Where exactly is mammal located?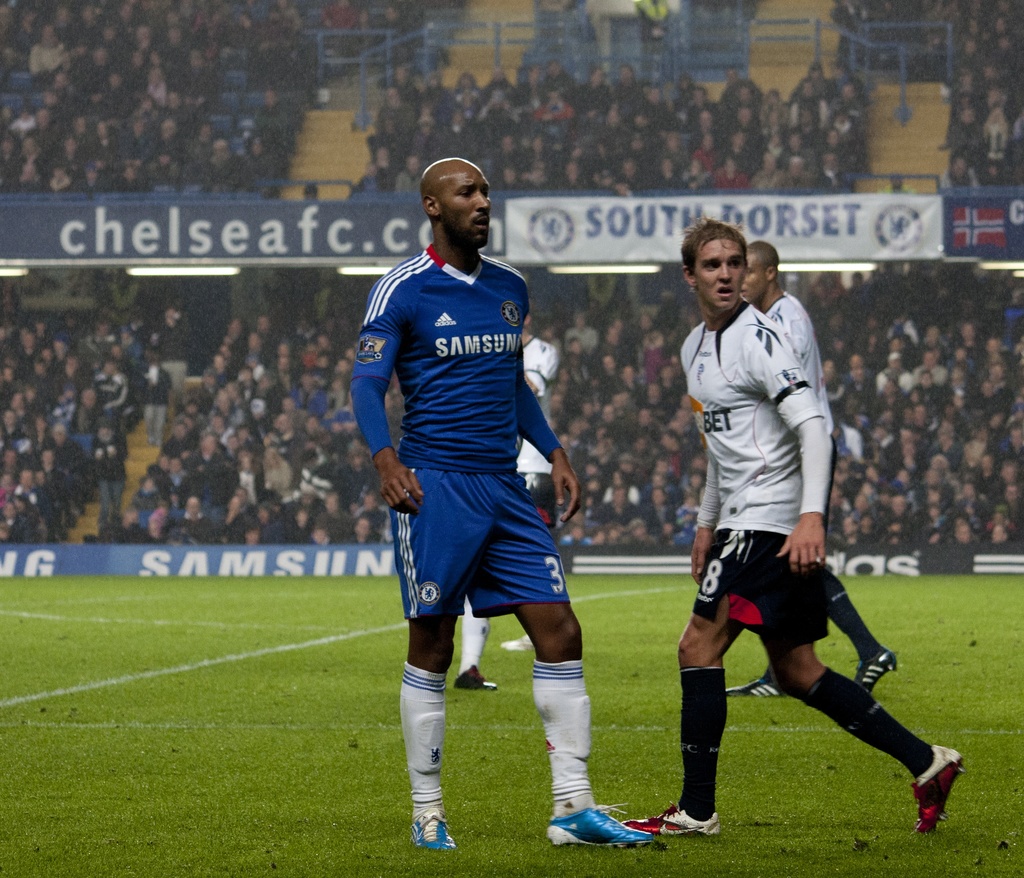
Its bounding box is 653:225:966:826.
